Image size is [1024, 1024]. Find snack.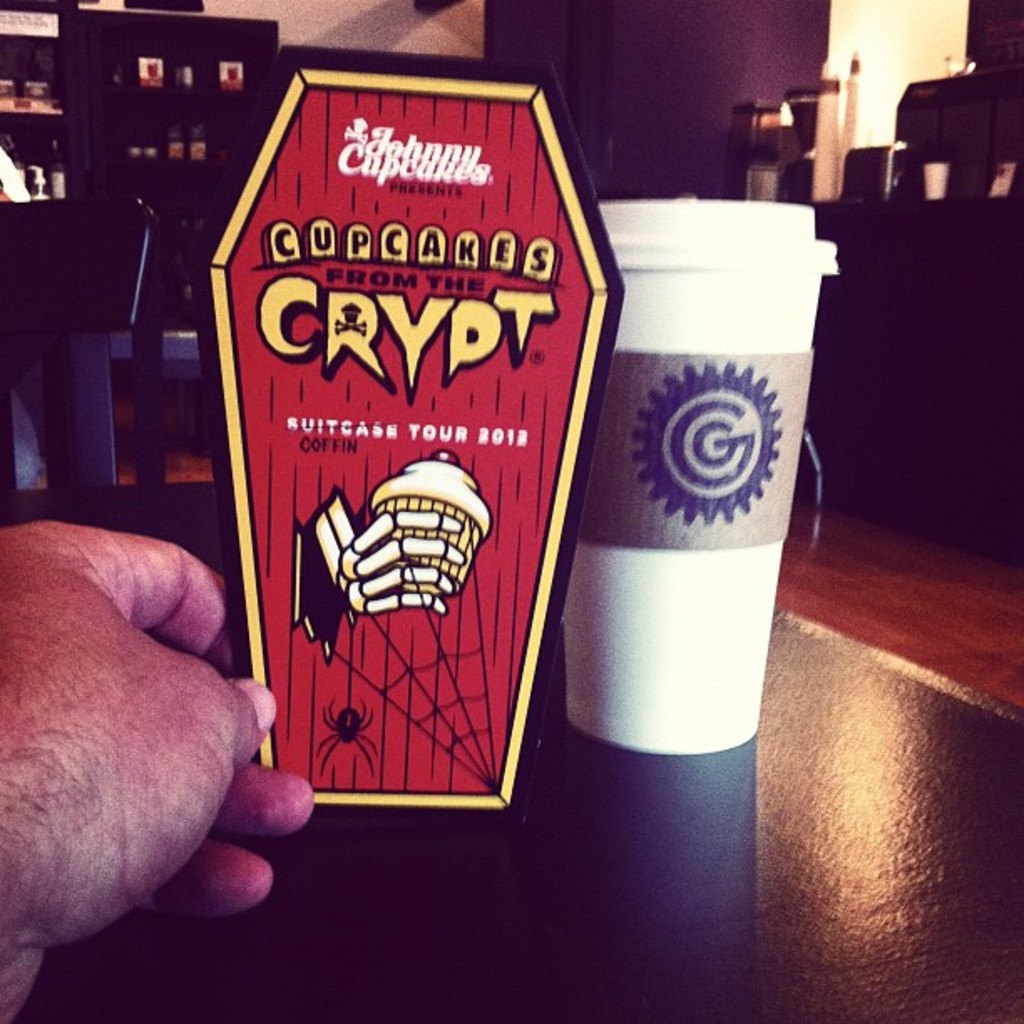
detection(366, 442, 489, 589).
